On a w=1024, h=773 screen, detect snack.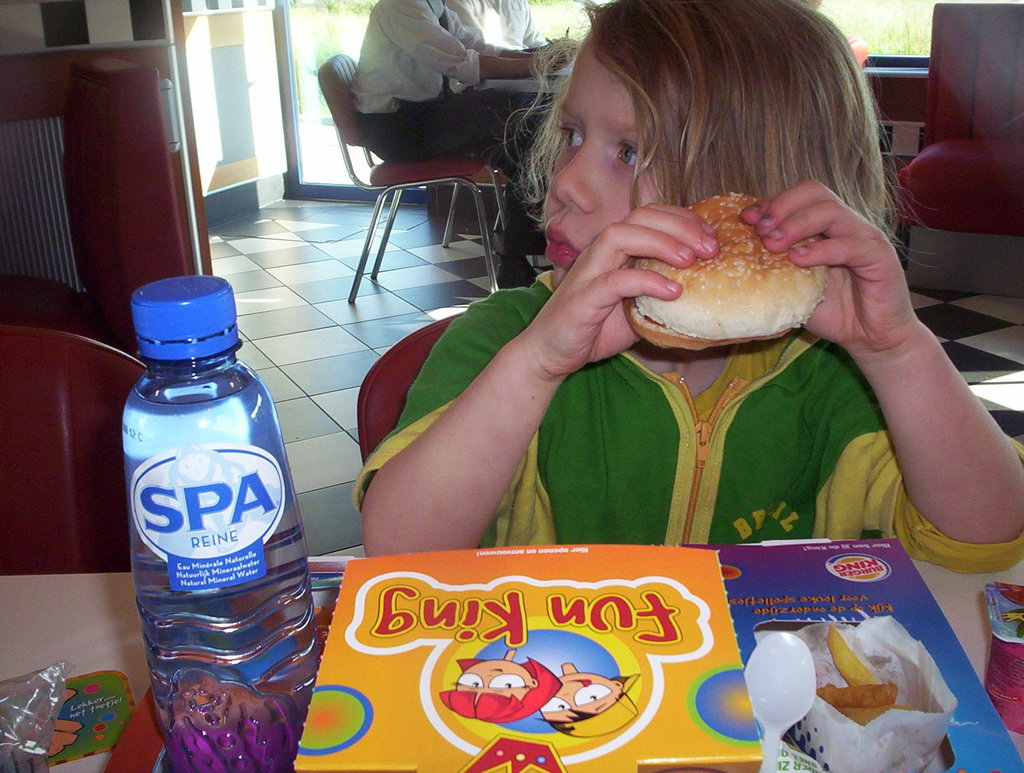
rect(621, 190, 833, 354).
